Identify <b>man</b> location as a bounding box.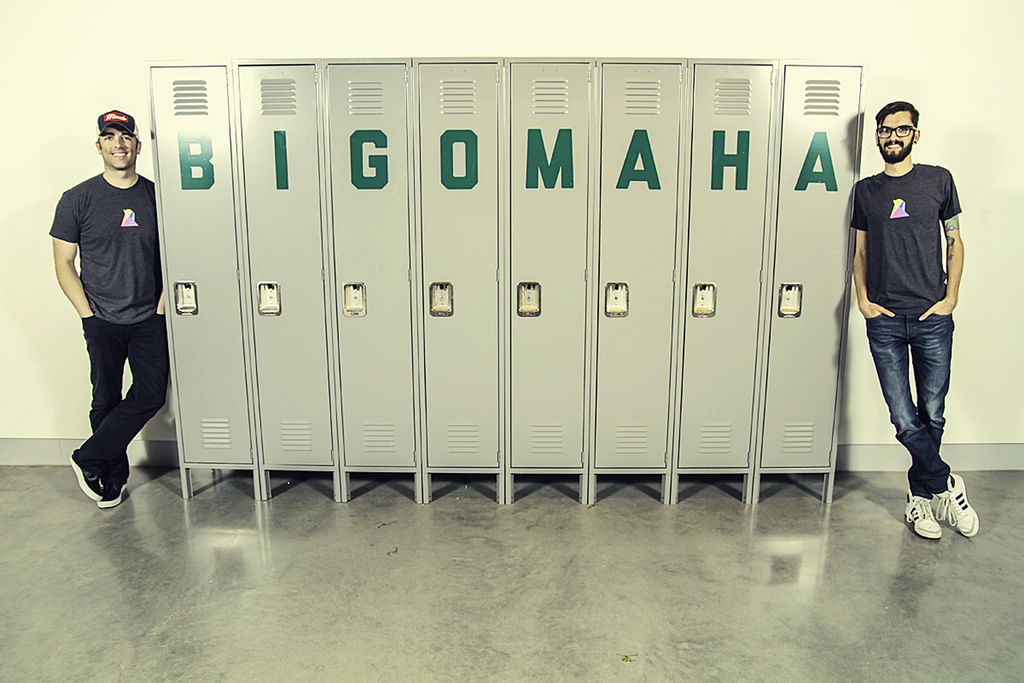
bbox=(61, 106, 172, 520).
